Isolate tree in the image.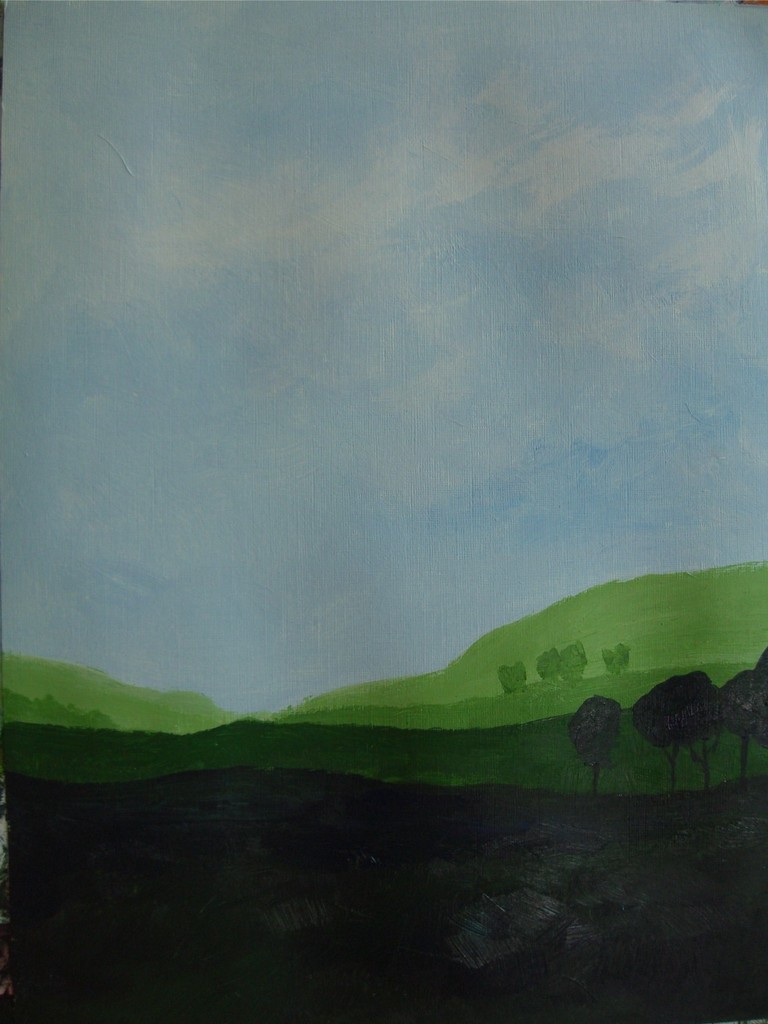
Isolated region: crop(633, 651, 746, 787).
